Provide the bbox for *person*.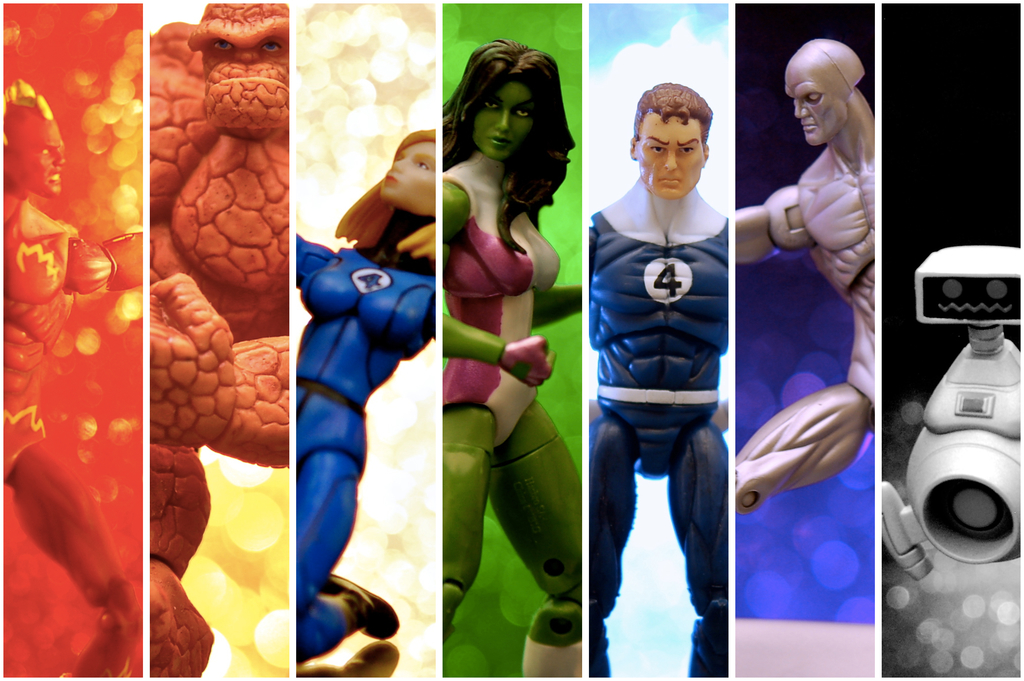
pyautogui.locateOnScreen(587, 81, 733, 680).
